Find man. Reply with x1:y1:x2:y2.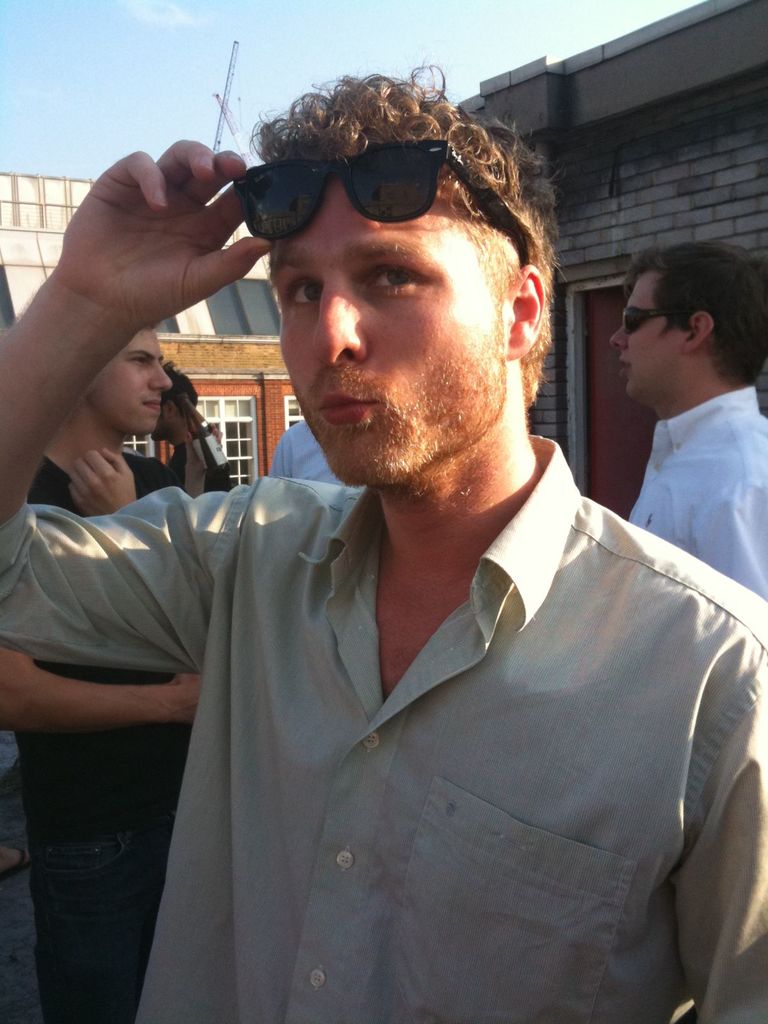
148:365:234:497.
